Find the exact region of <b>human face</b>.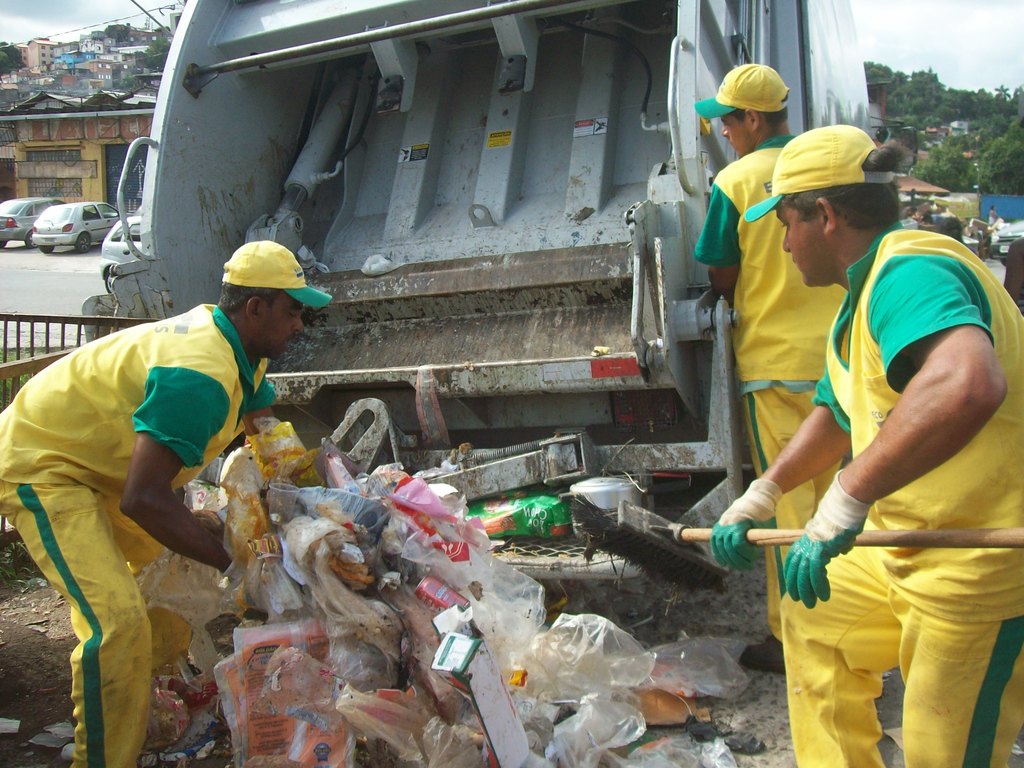
Exact region: x1=717, y1=108, x2=751, y2=150.
